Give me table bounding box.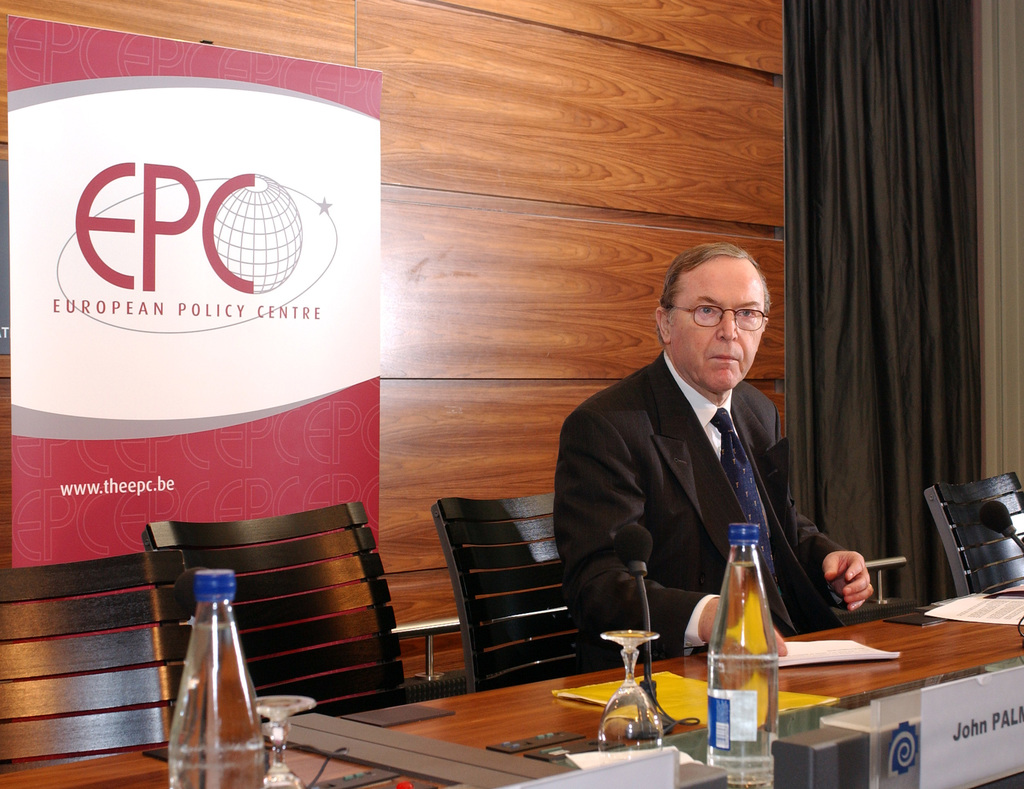
[left=0, top=575, right=1023, bottom=788].
